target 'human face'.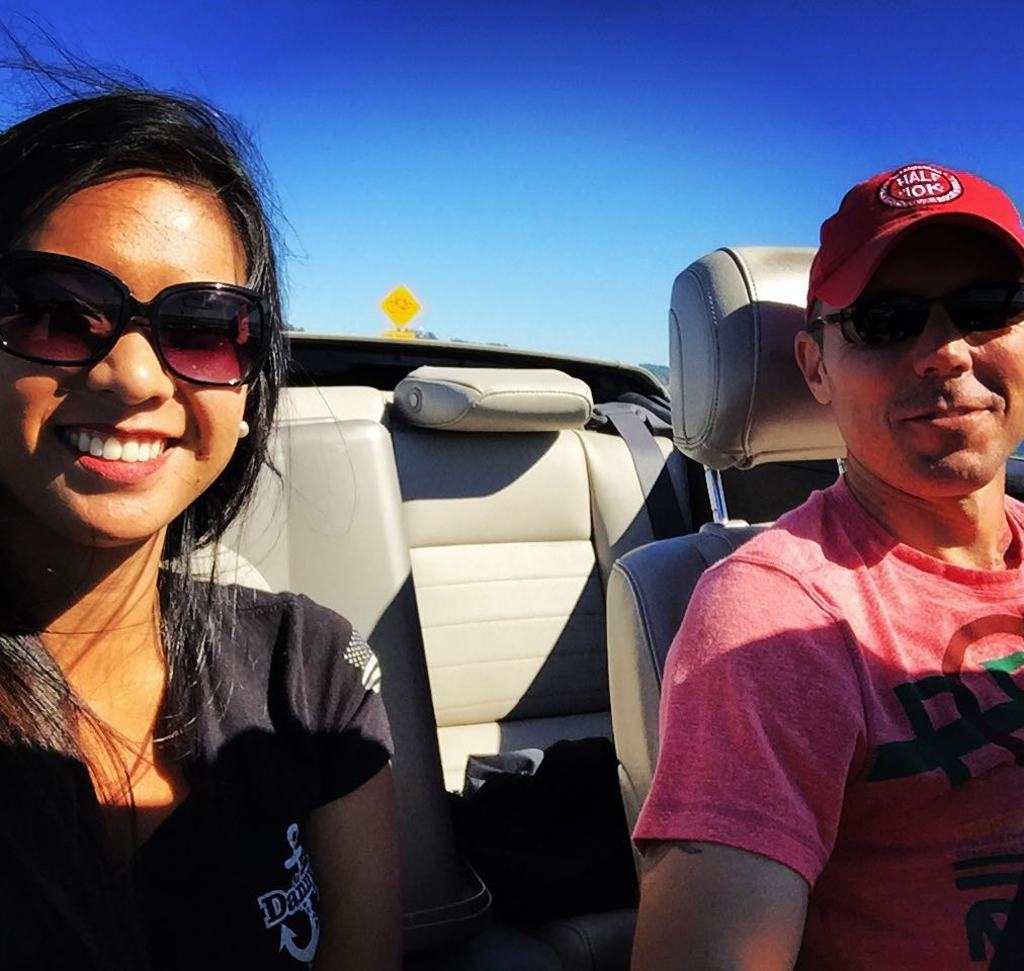
Target region: pyautogui.locateOnScreen(8, 139, 284, 562).
